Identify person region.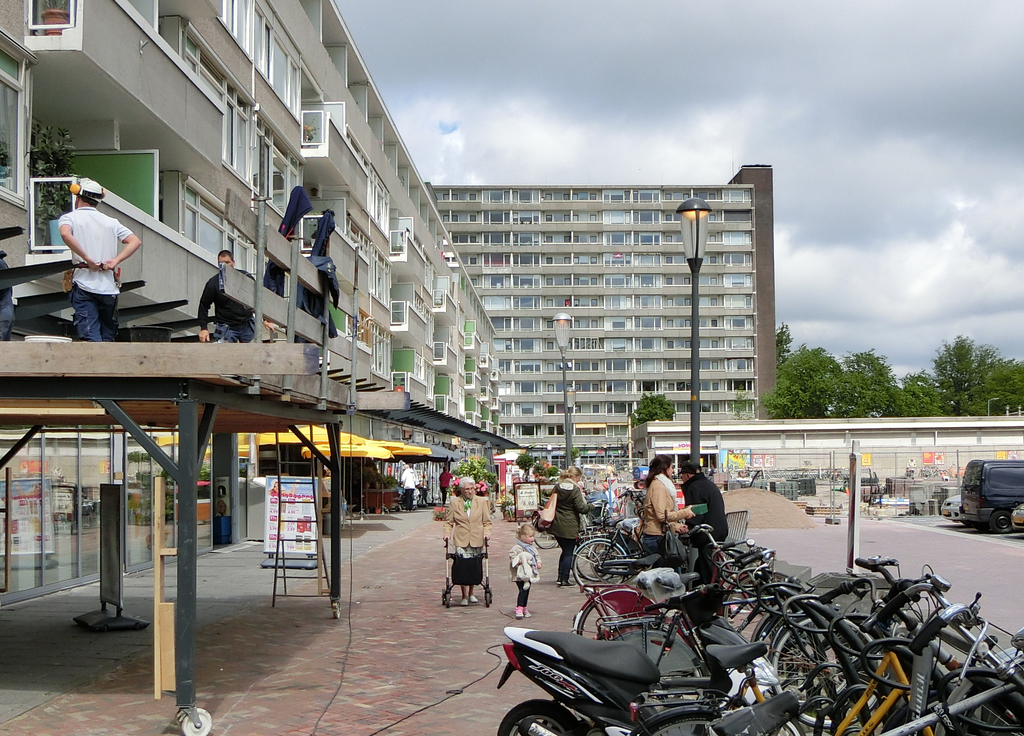
Region: crop(200, 248, 267, 342).
